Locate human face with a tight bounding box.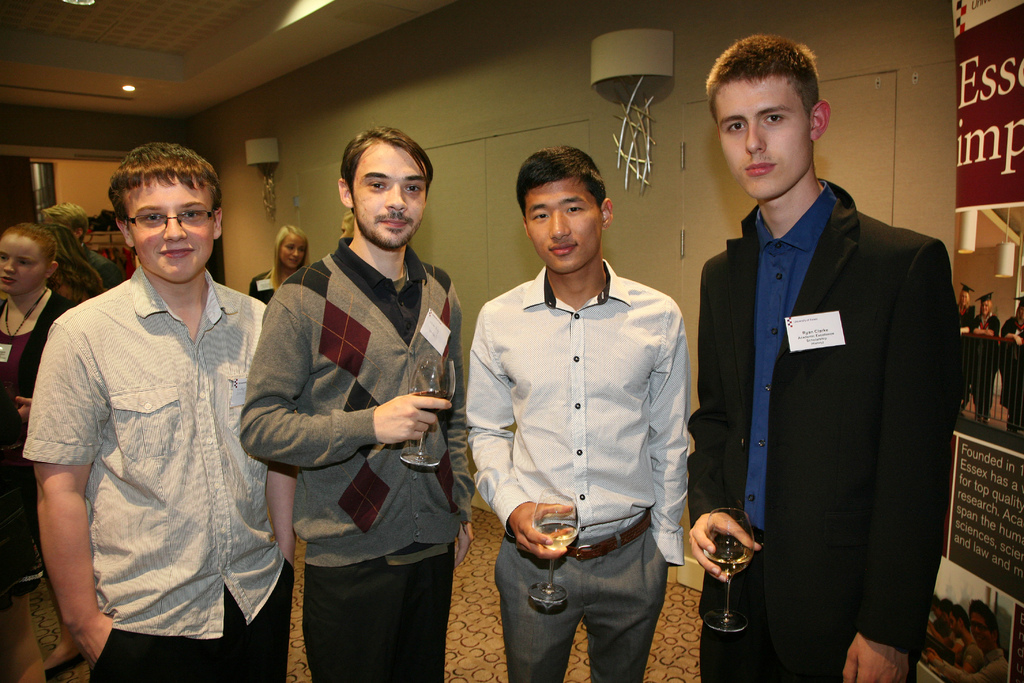
[left=952, top=613, right=963, bottom=639].
